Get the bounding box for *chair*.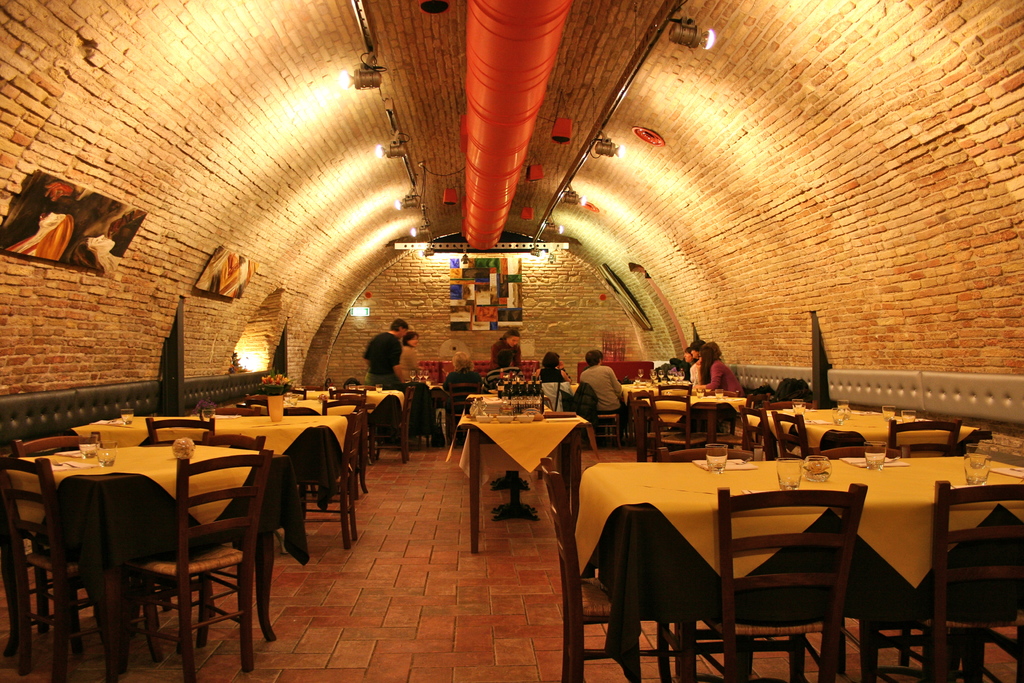
pyautogui.locateOnScreen(803, 443, 908, 682).
